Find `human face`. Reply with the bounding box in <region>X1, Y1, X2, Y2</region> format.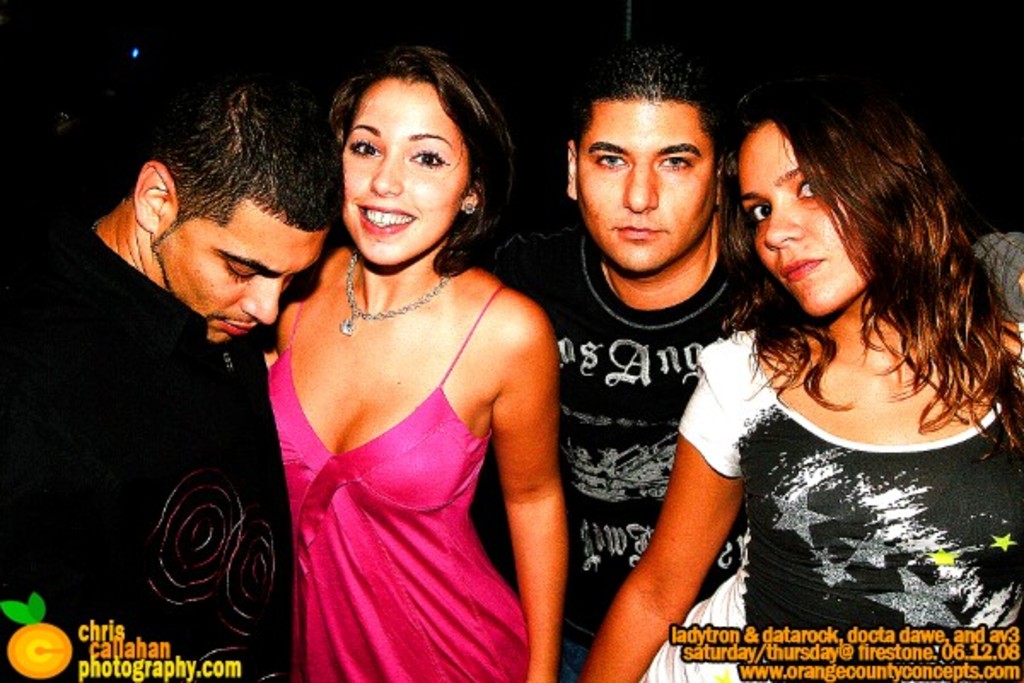
<region>343, 79, 468, 268</region>.
